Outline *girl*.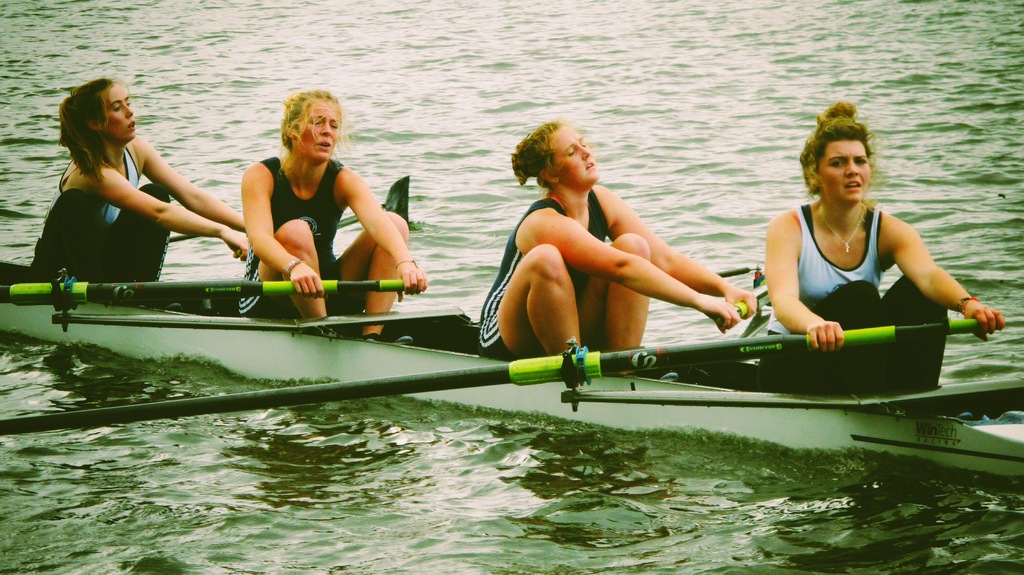
Outline: (234,85,427,336).
